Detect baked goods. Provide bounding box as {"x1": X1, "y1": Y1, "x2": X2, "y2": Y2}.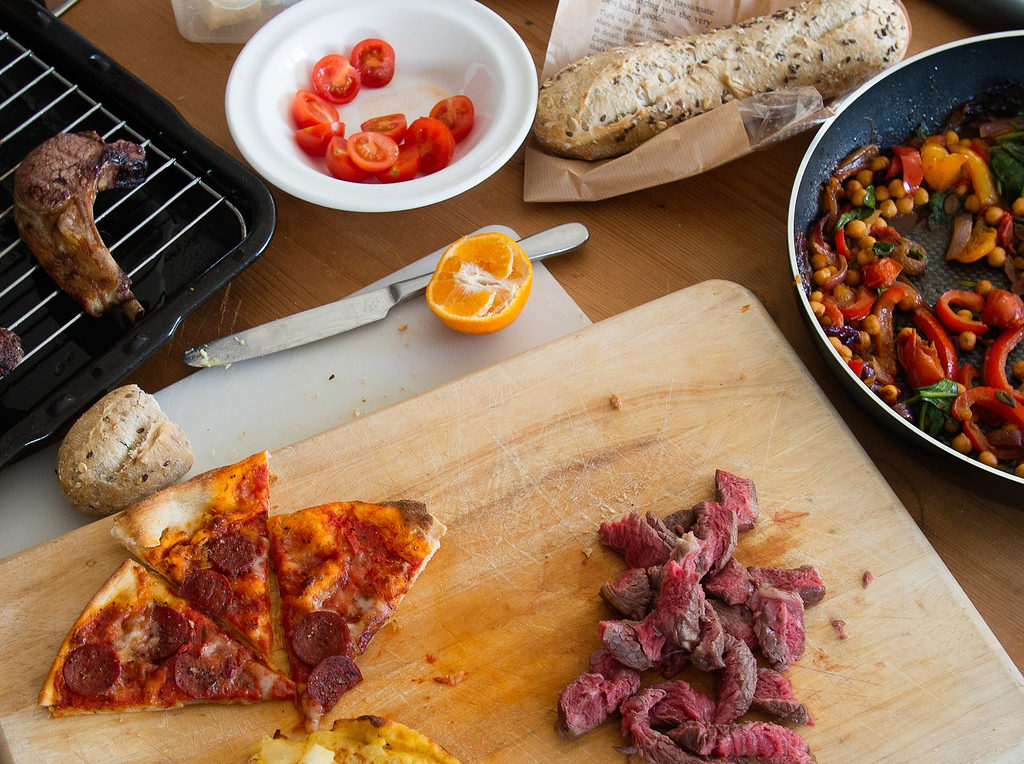
{"x1": 109, "y1": 445, "x2": 275, "y2": 671}.
